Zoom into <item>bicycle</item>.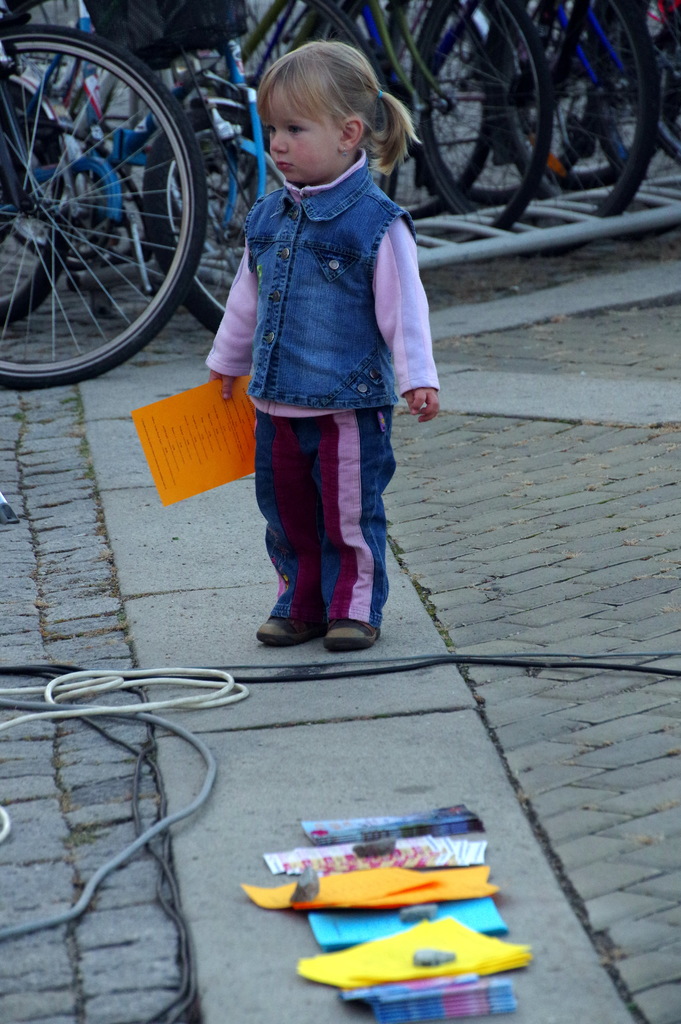
Zoom target: Rect(0, 0, 213, 395).
